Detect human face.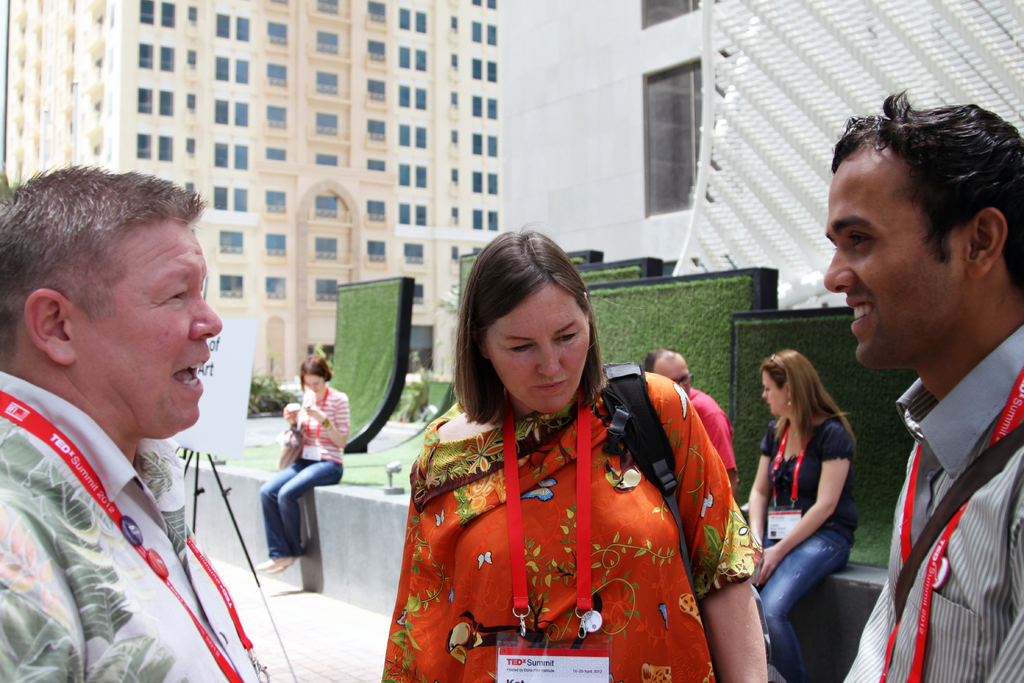
Detected at (762, 373, 783, 416).
